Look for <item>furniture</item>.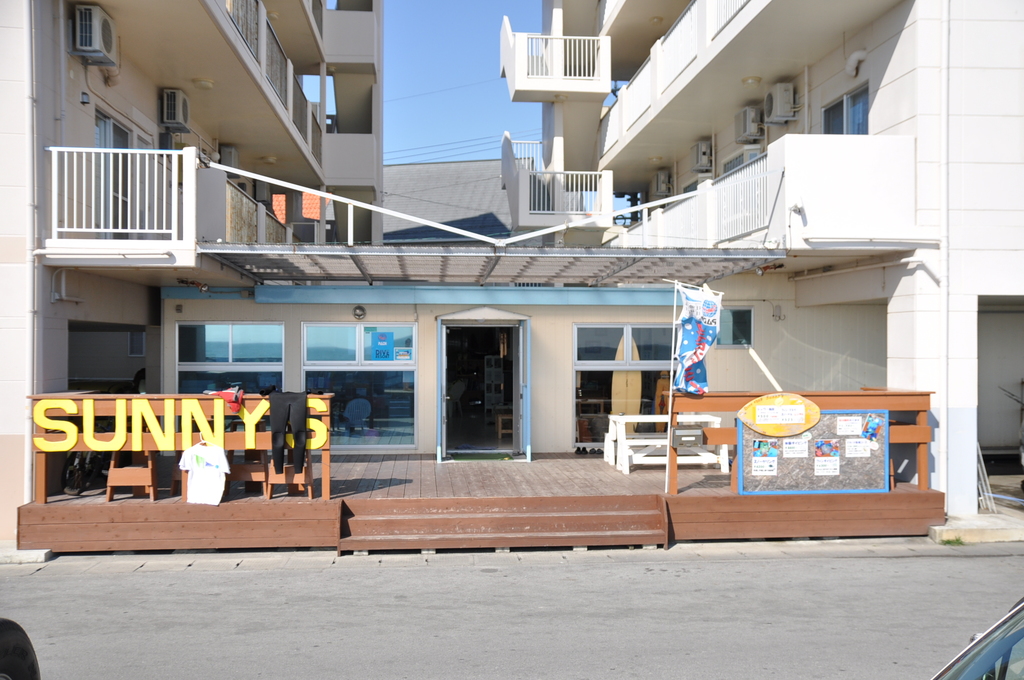
Found: left=493, top=409, right=513, bottom=444.
